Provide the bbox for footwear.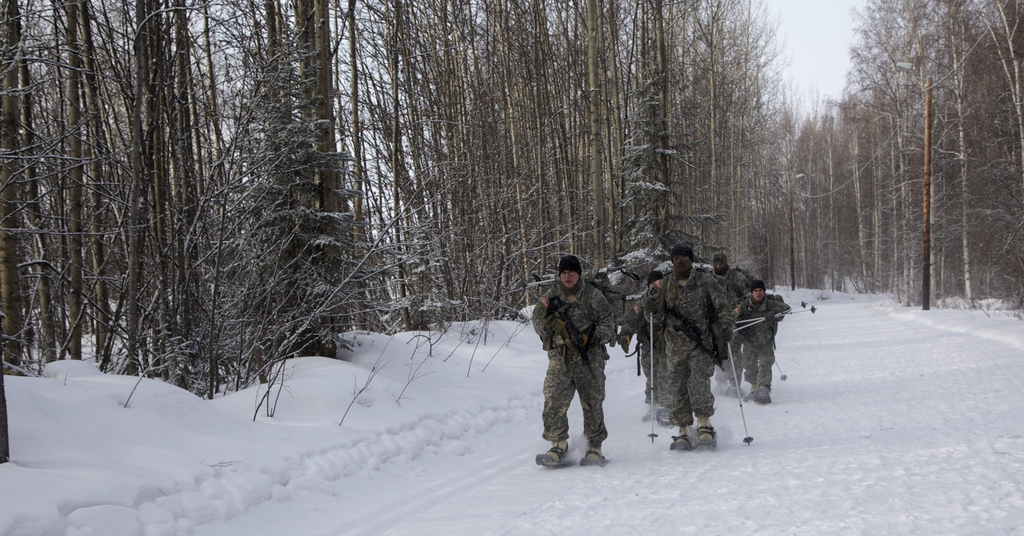
{"x1": 754, "y1": 388, "x2": 767, "y2": 405}.
